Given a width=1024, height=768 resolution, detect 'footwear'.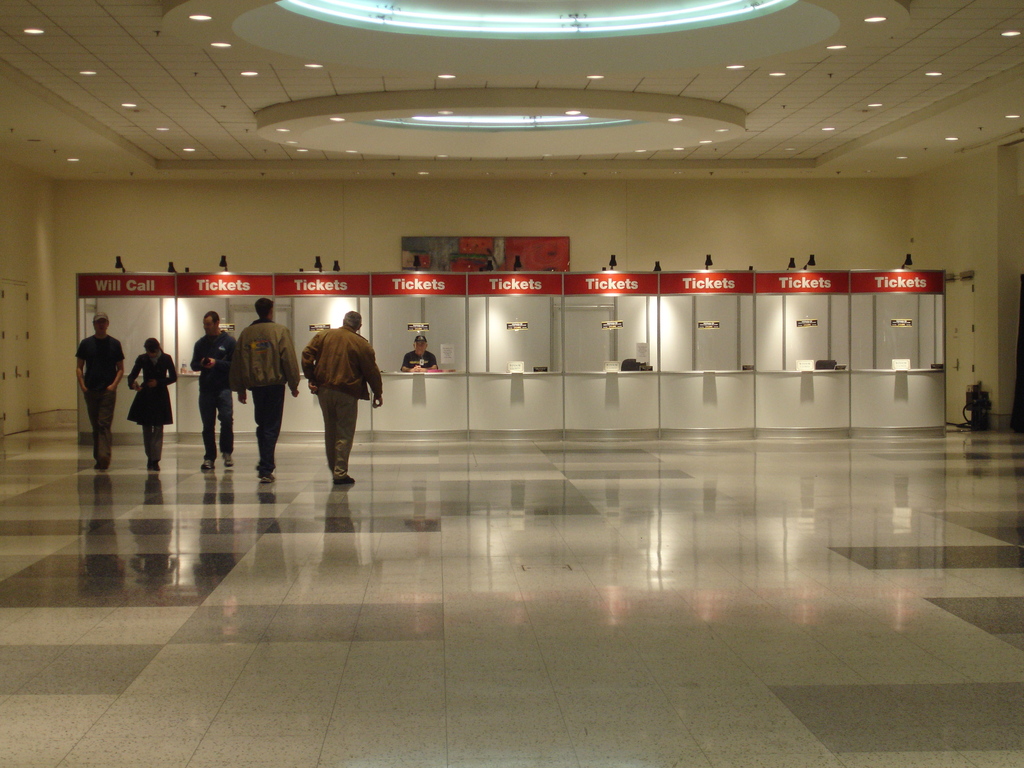
147:459:152:468.
